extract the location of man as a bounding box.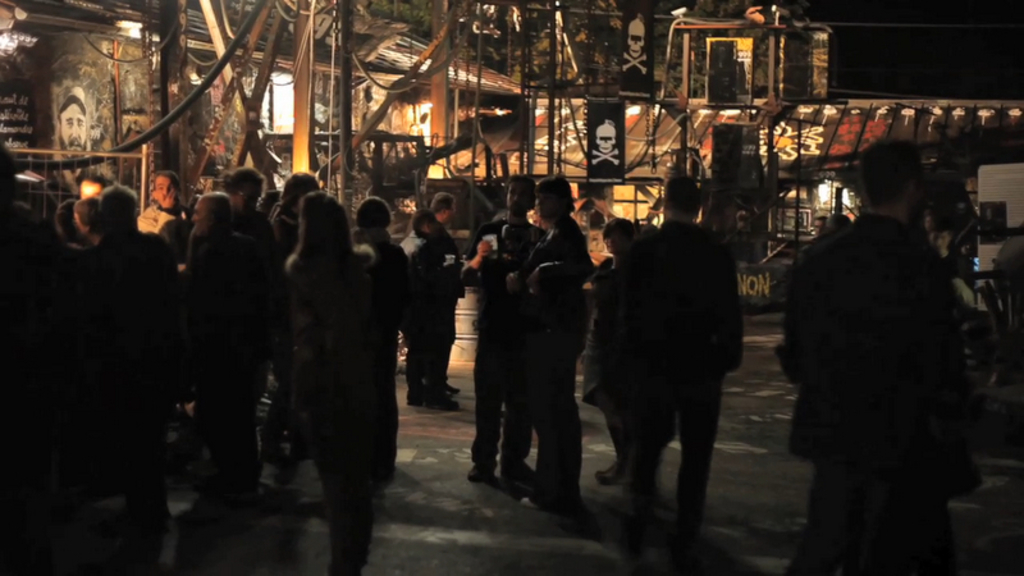
[left=612, top=173, right=740, bottom=547].
